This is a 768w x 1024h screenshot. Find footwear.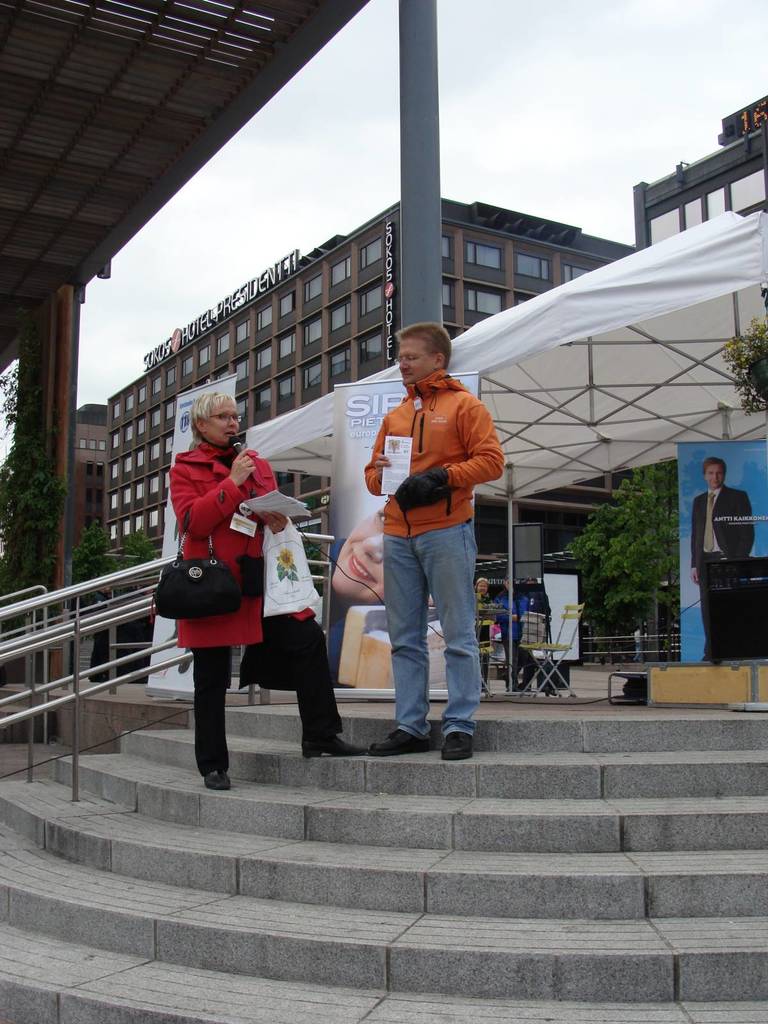
Bounding box: x1=201, y1=768, x2=233, y2=791.
